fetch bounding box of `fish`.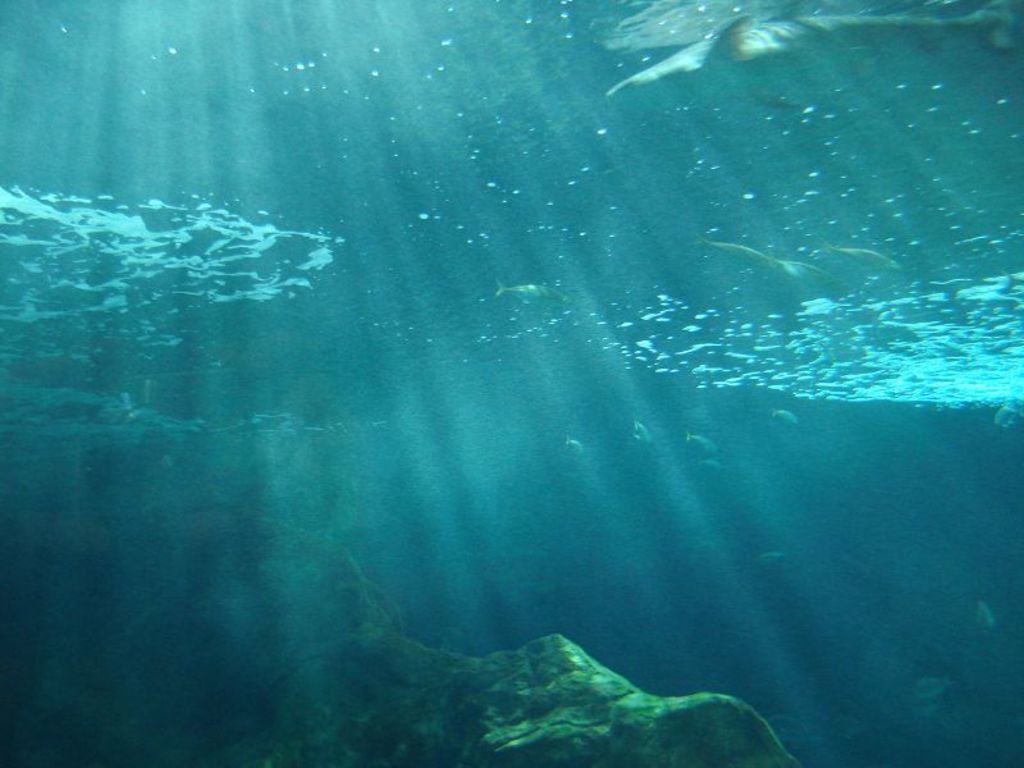
Bbox: (left=989, top=397, right=1023, bottom=433).
